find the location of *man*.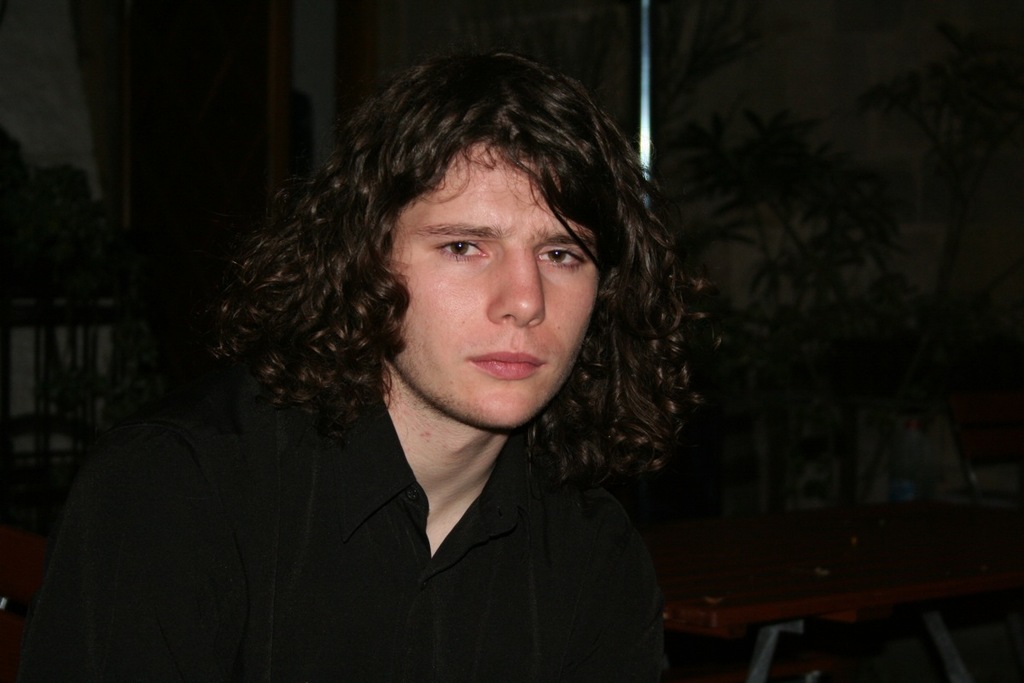
Location: 34 41 789 679.
